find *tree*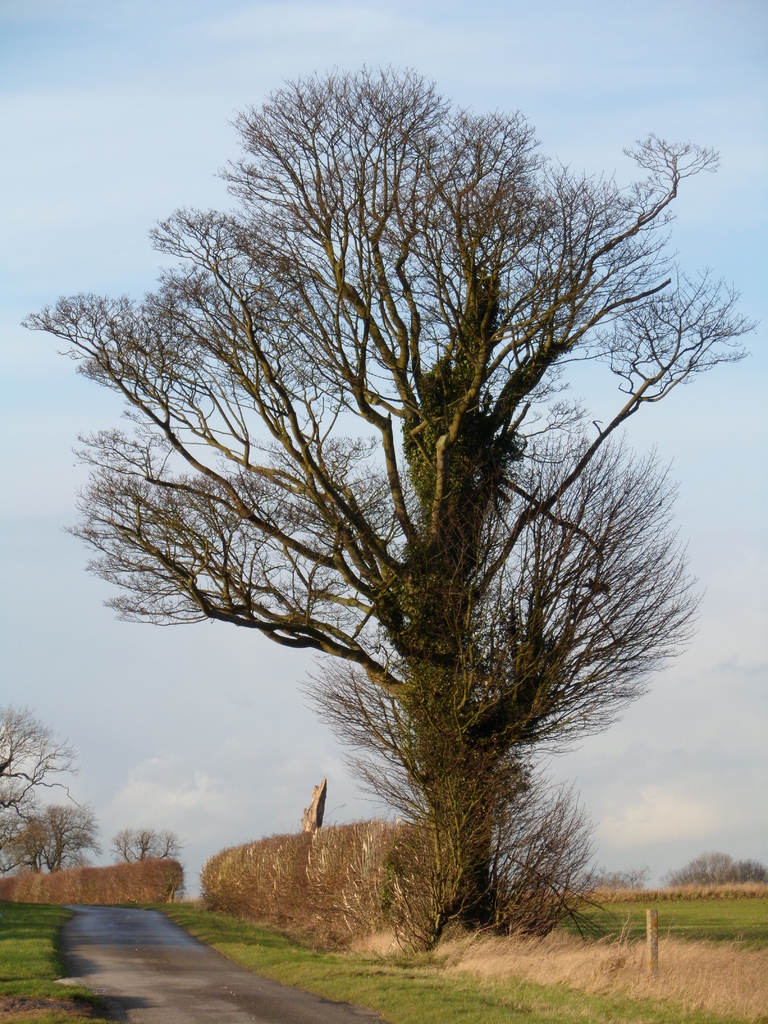
box=[68, 40, 718, 968]
